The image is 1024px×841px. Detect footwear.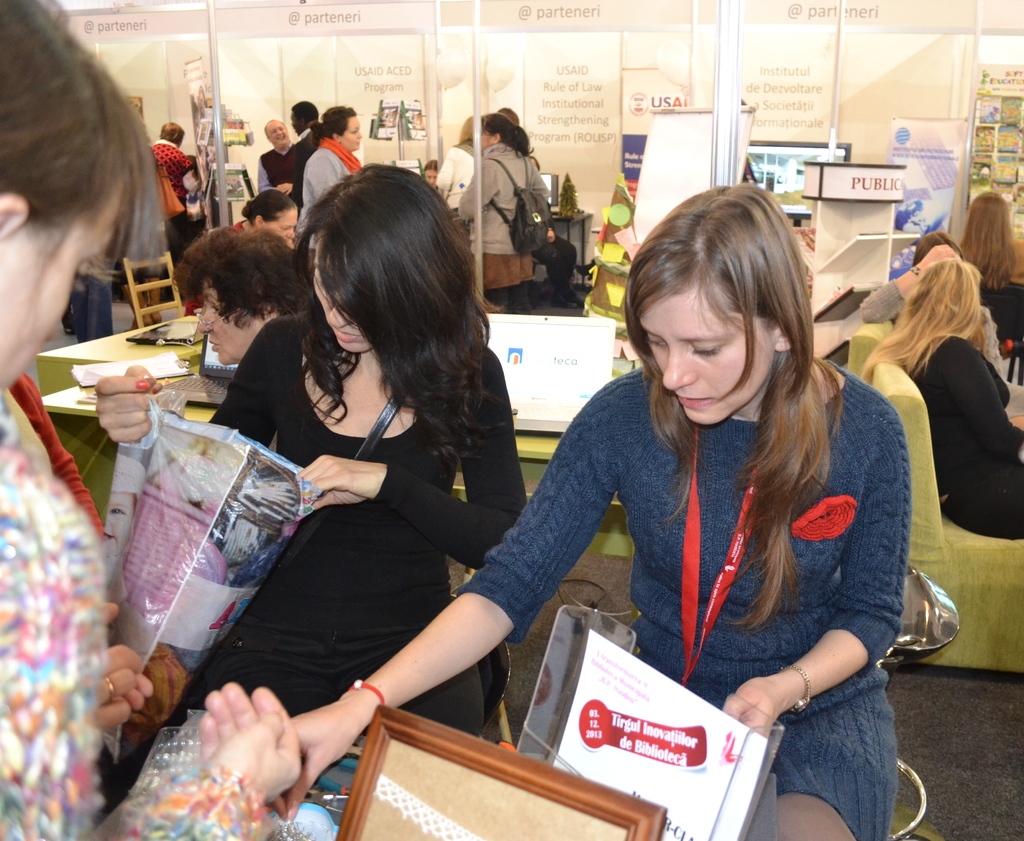
Detection: x1=552, y1=281, x2=584, y2=314.
